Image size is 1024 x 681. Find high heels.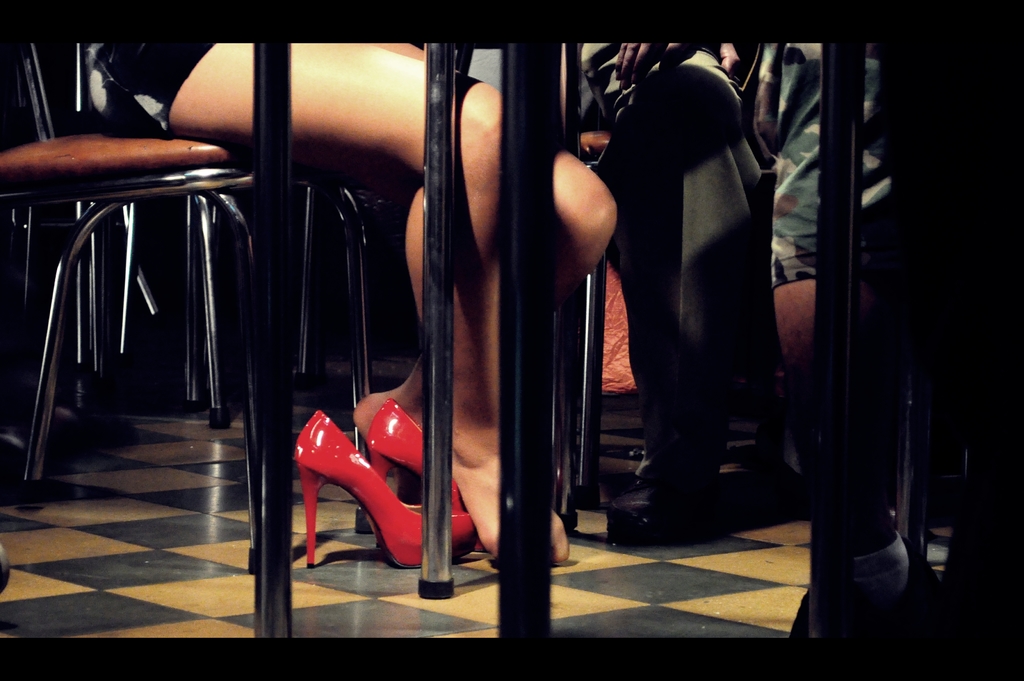
367:397:486:555.
